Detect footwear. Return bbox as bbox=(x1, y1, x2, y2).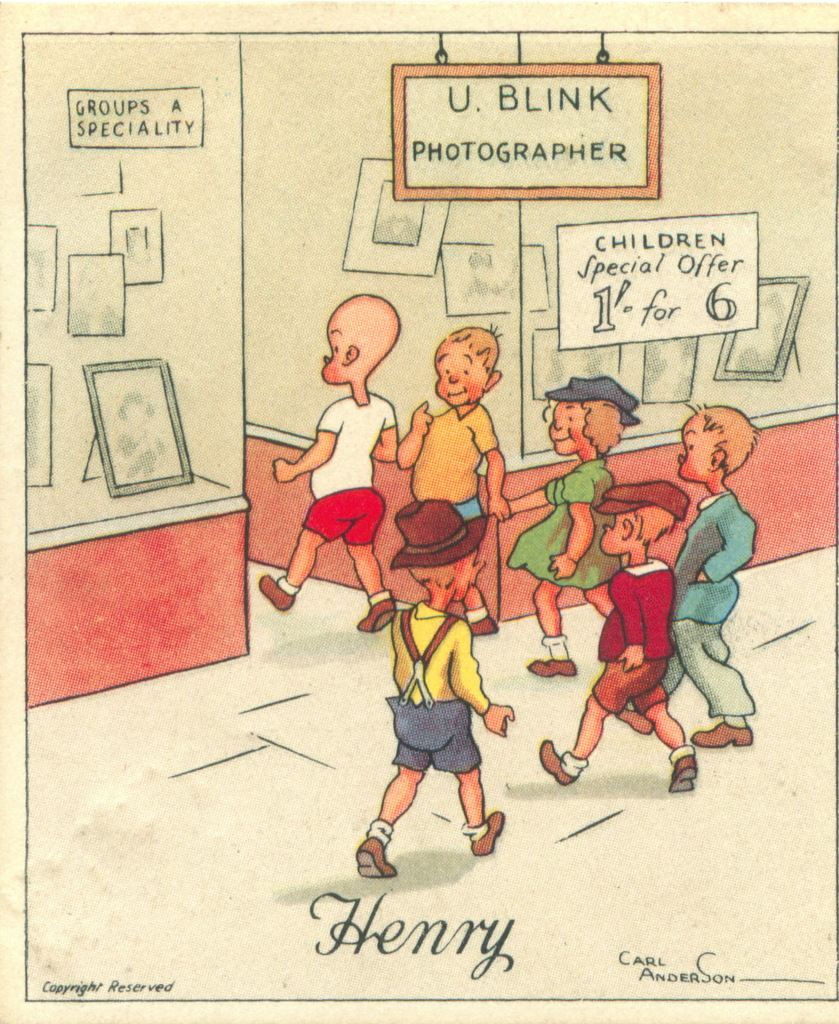
bbox=(352, 839, 403, 883).
